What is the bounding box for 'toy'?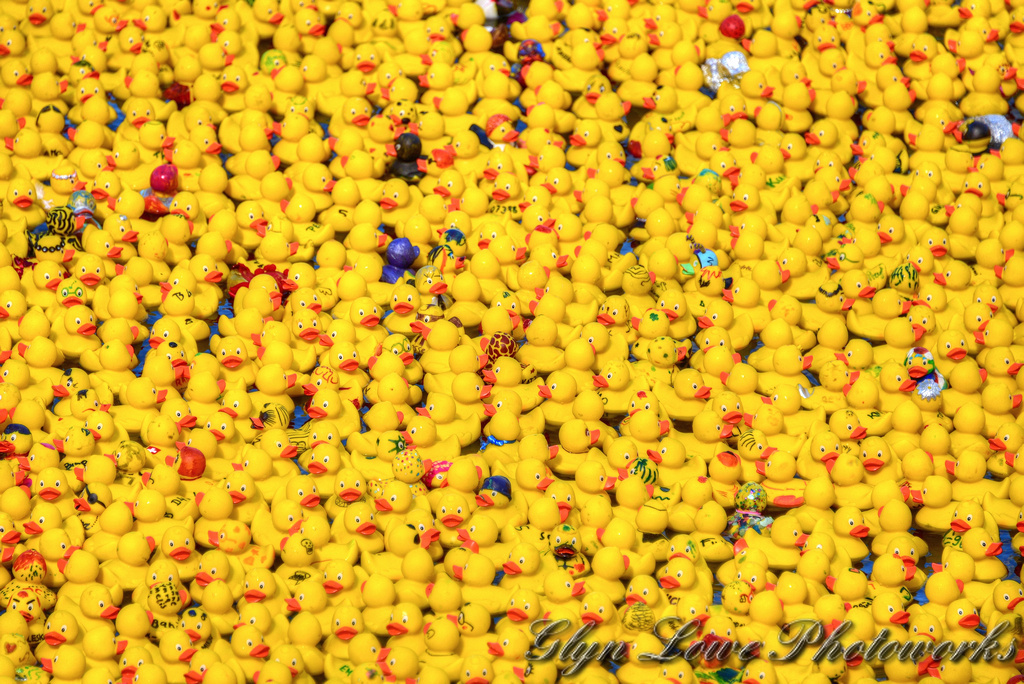
{"x1": 333, "y1": 16, "x2": 360, "y2": 44}.
